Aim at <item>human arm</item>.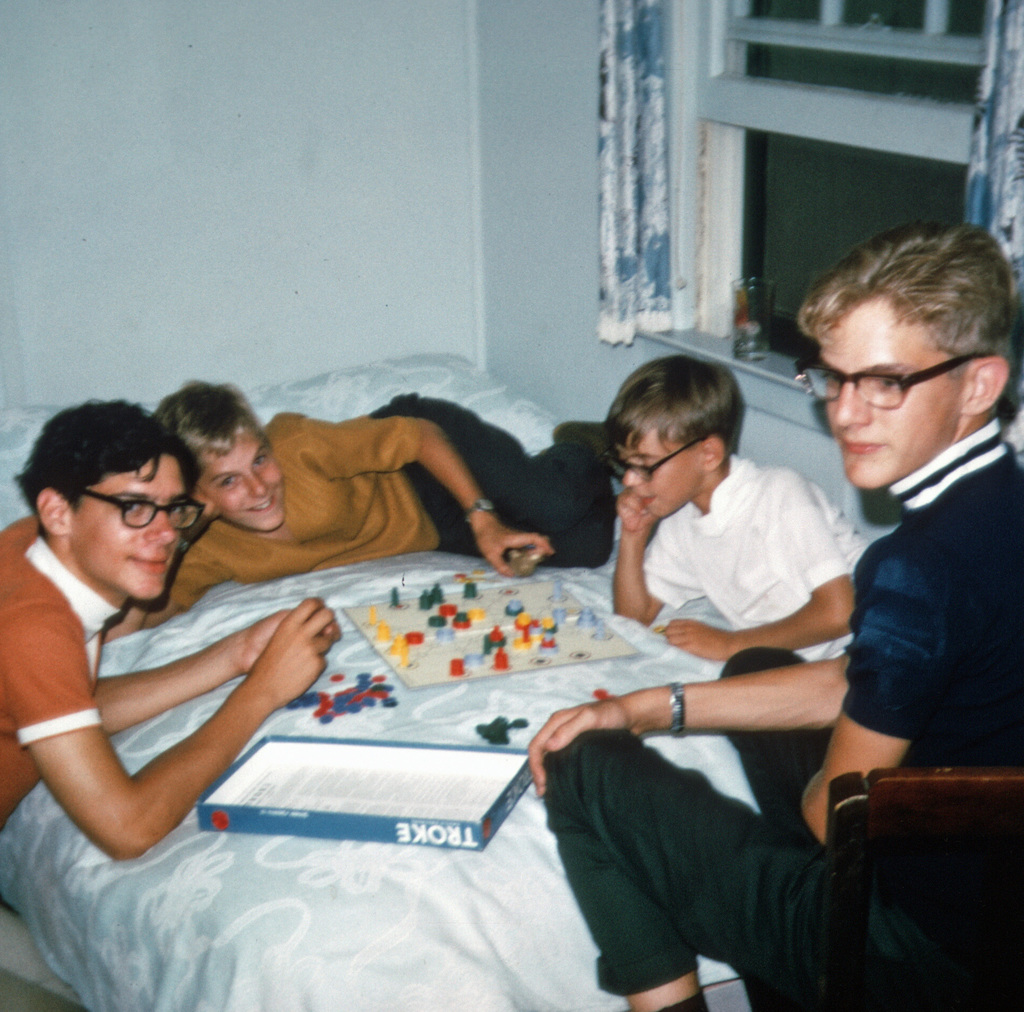
Aimed at (x1=804, y1=566, x2=941, y2=843).
